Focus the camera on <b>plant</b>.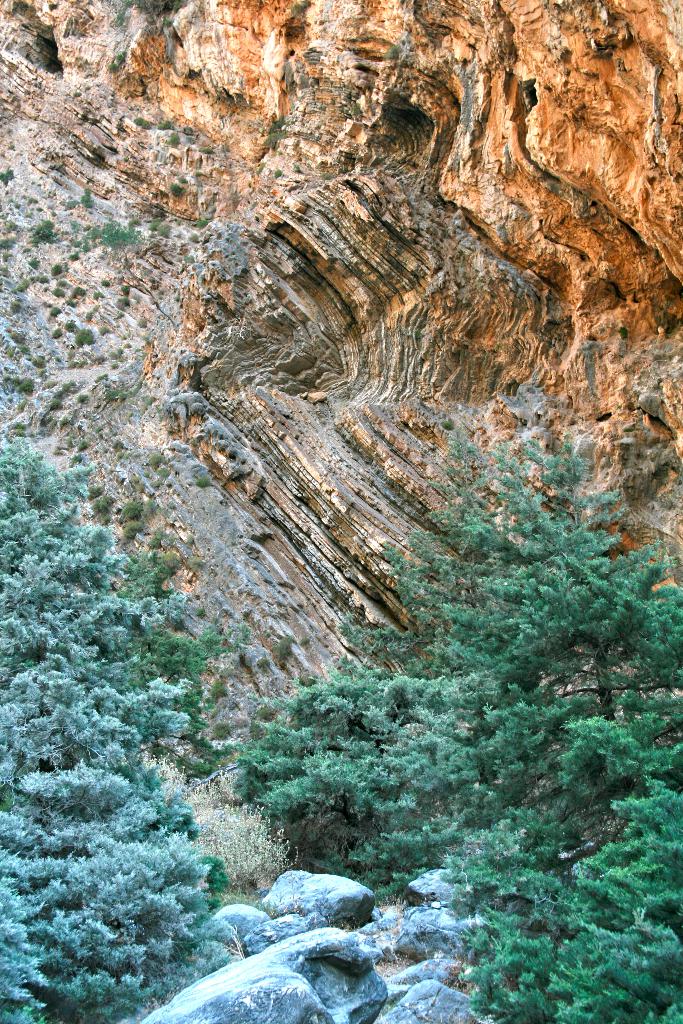
Focus region: {"left": 115, "top": 506, "right": 151, "bottom": 521}.
